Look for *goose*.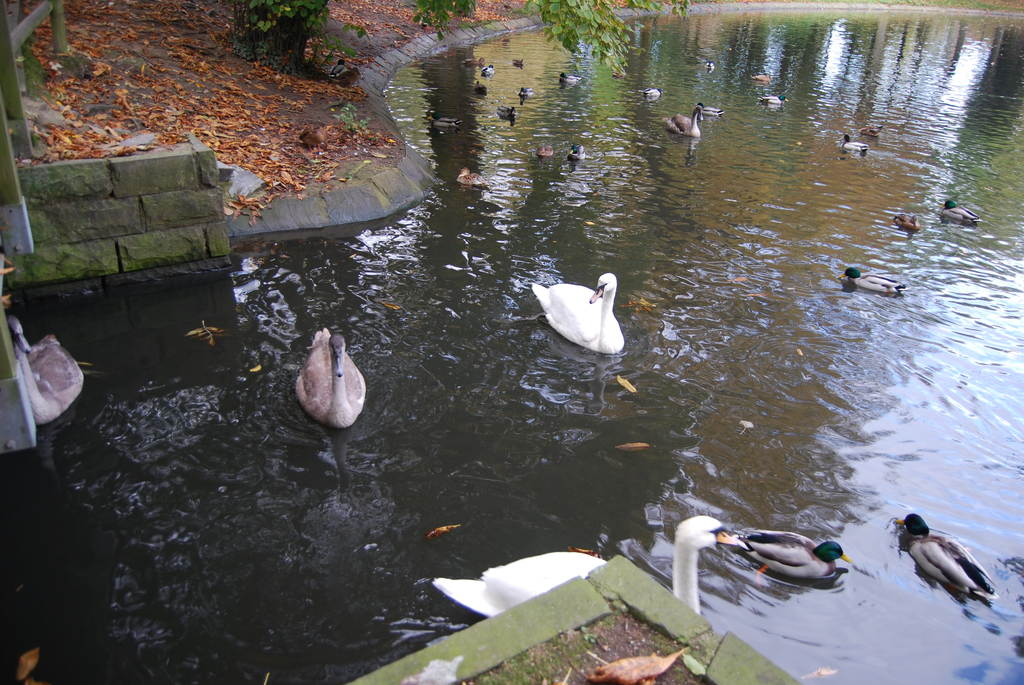
Found: (x1=568, y1=143, x2=586, y2=159).
